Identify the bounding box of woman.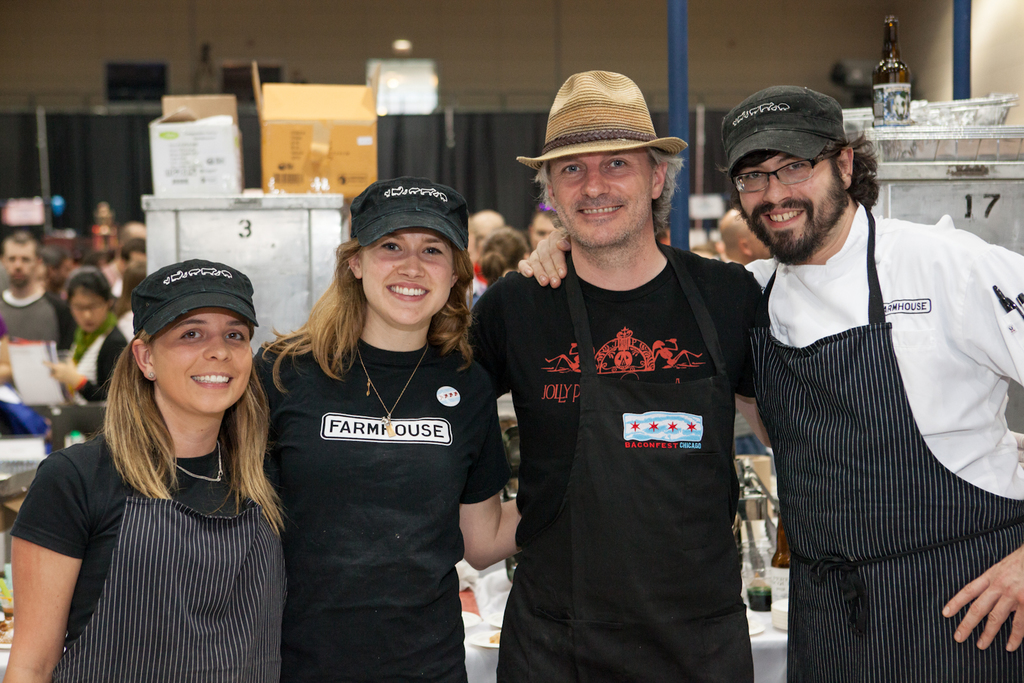
bbox=(252, 176, 531, 682).
